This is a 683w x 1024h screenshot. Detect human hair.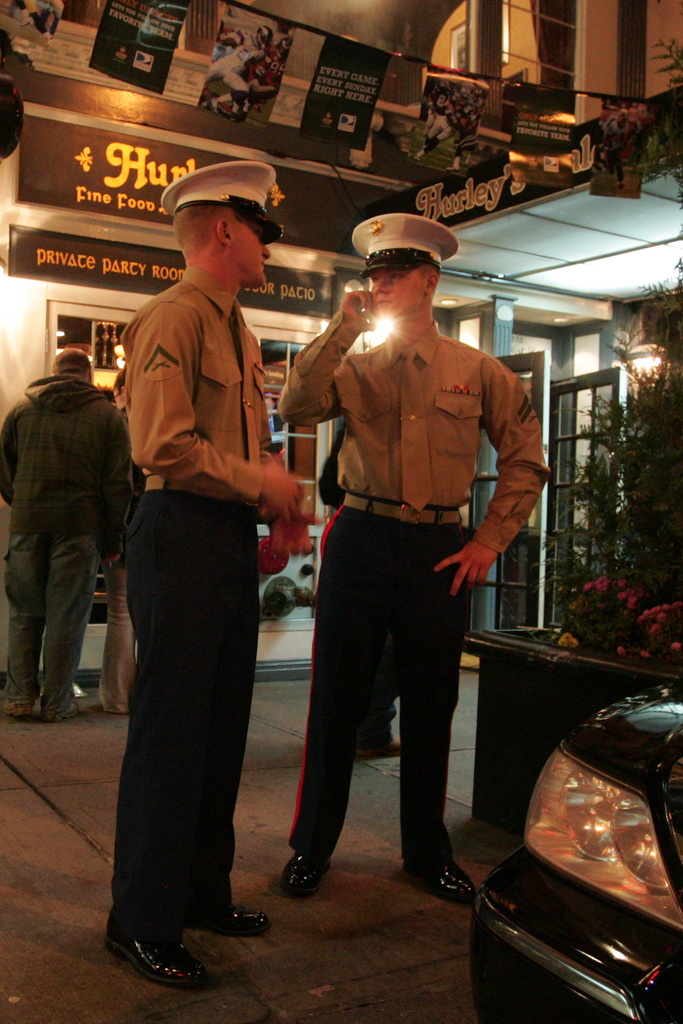
rect(51, 349, 93, 378).
